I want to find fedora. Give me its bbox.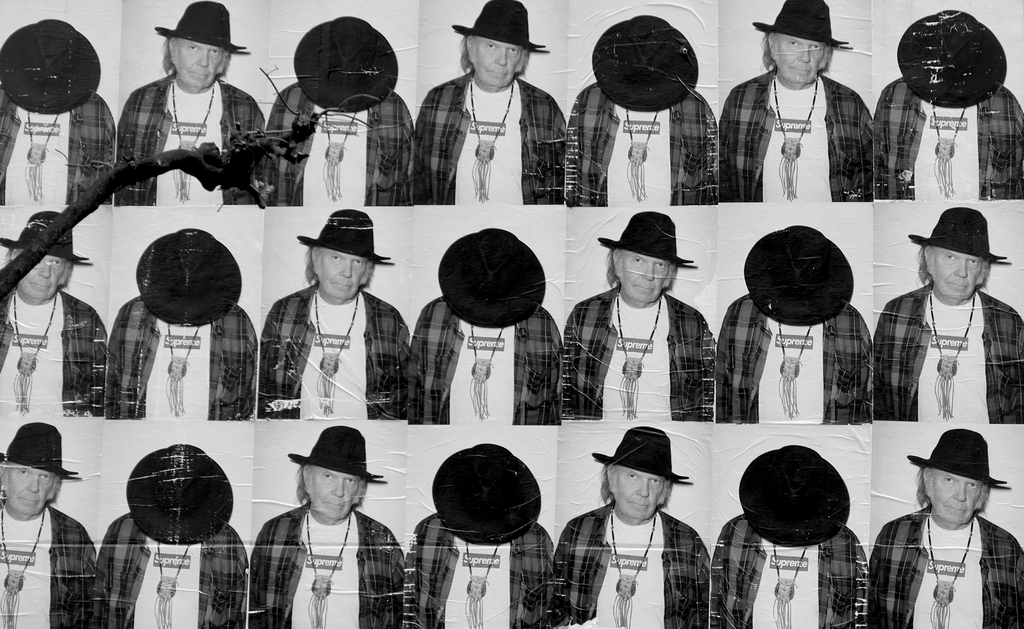
<bbox>132, 229, 243, 322</bbox>.
